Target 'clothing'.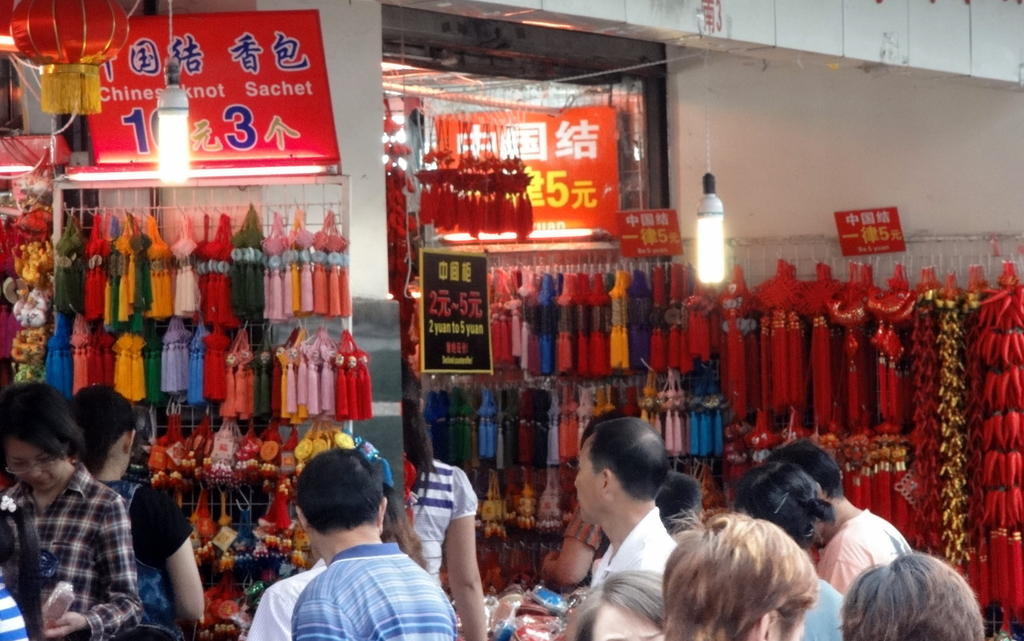
Target region: <bbox>99, 483, 195, 640</bbox>.
